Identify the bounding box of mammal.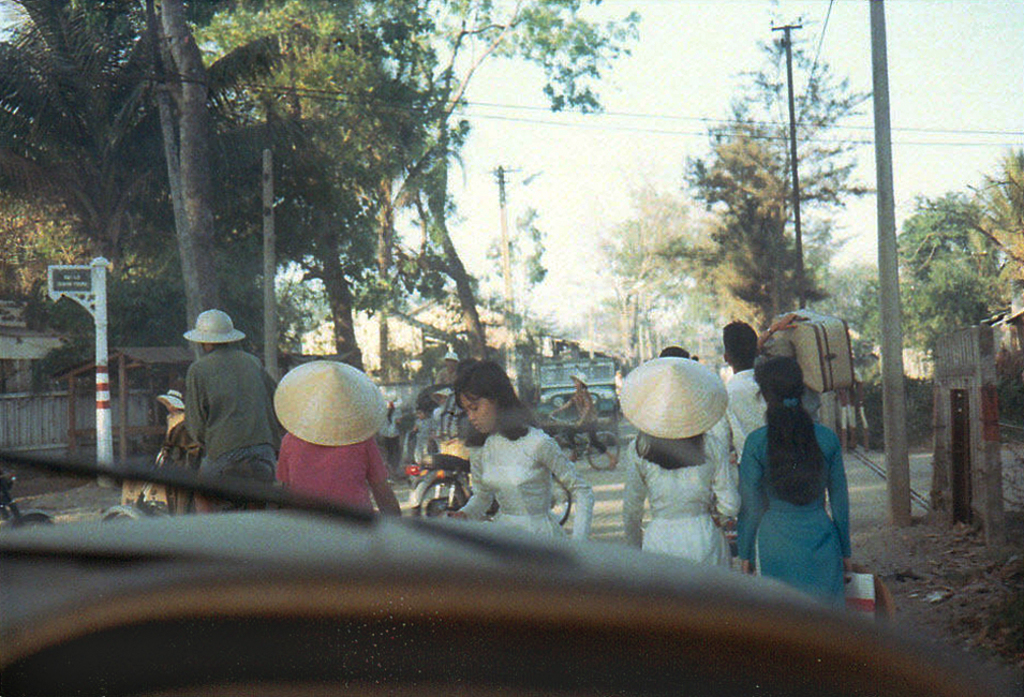
Rect(549, 368, 611, 461).
